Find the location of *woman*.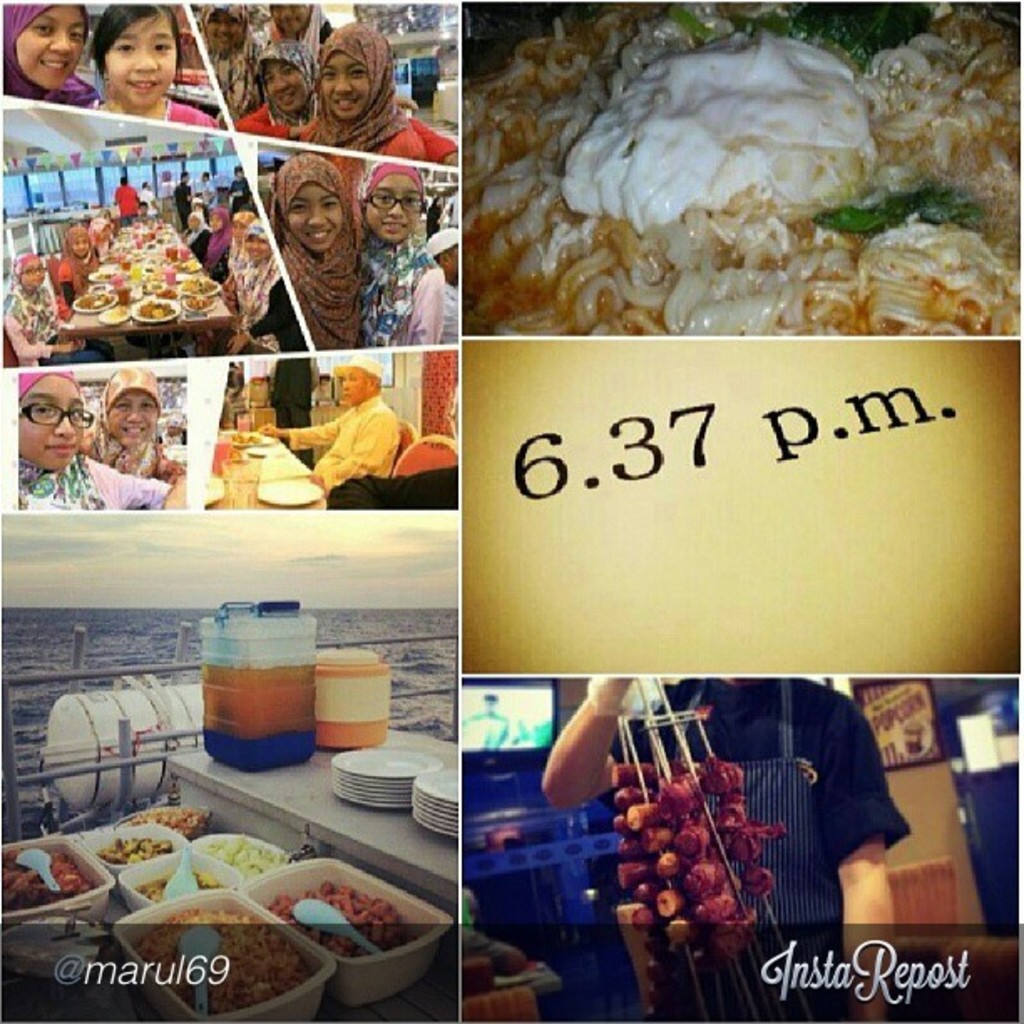
Location: BBox(79, 361, 181, 482).
